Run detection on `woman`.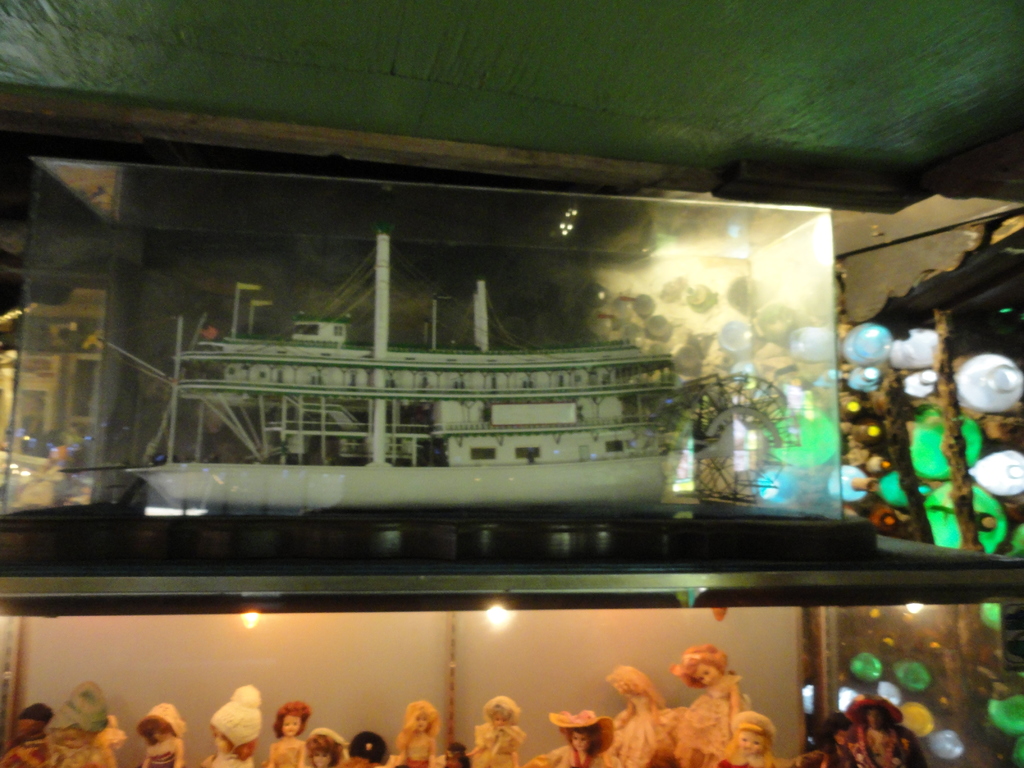
Result: region(707, 705, 780, 766).
